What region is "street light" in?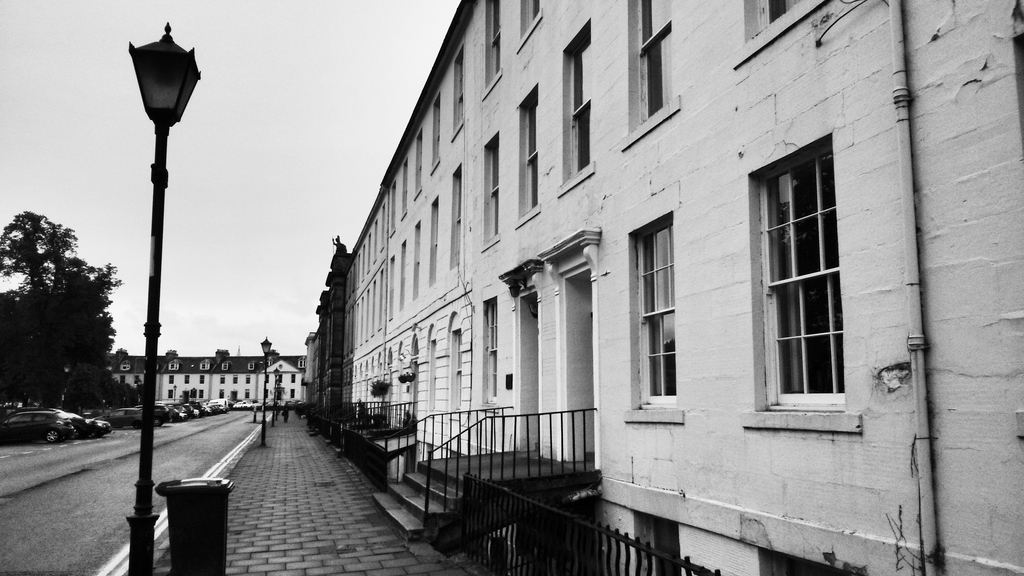
[x1=274, y1=365, x2=278, y2=425].
